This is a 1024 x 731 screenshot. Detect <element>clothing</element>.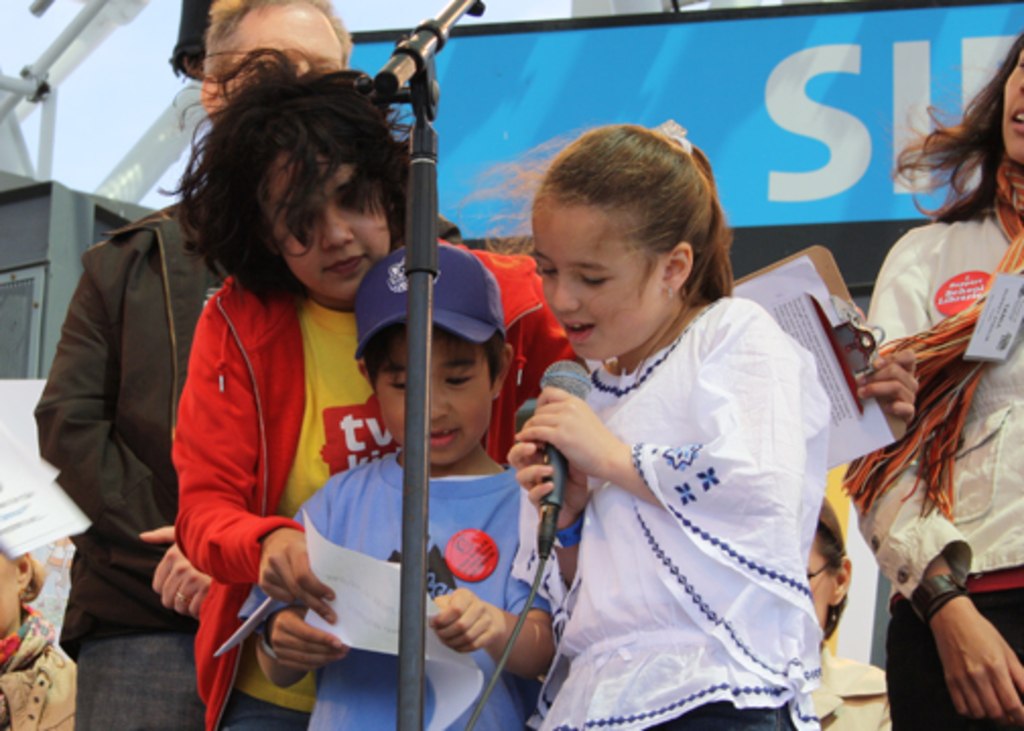
(825,674,896,729).
